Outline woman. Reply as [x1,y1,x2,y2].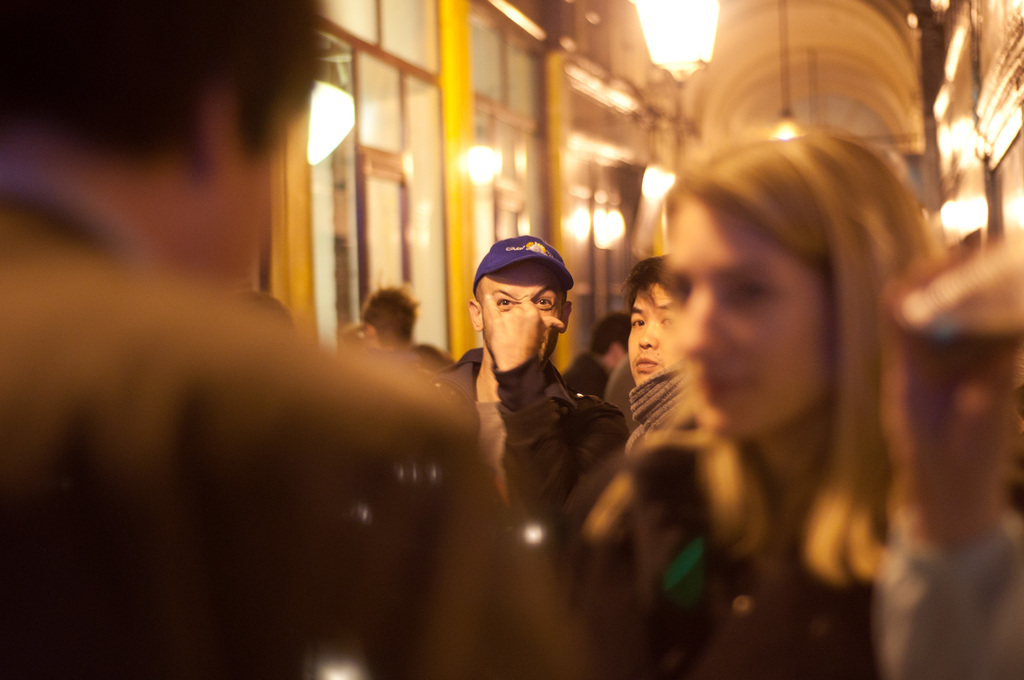
[592,114,961,678].
